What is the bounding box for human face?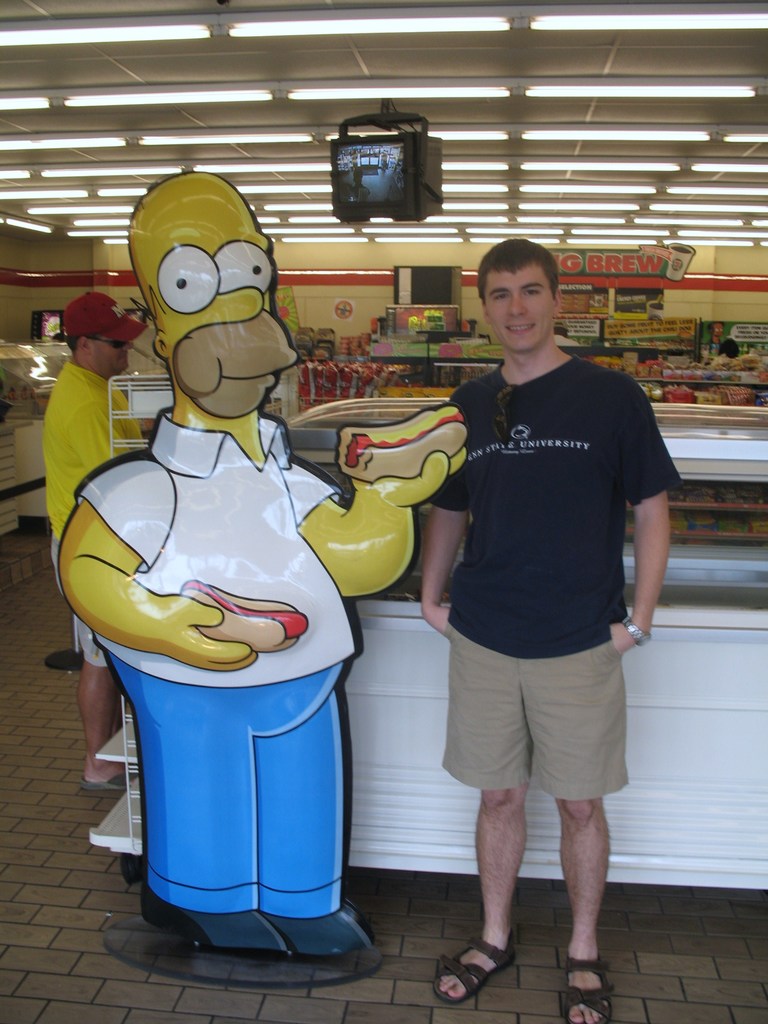
left=134, top=176, right=303, bottom=414.
